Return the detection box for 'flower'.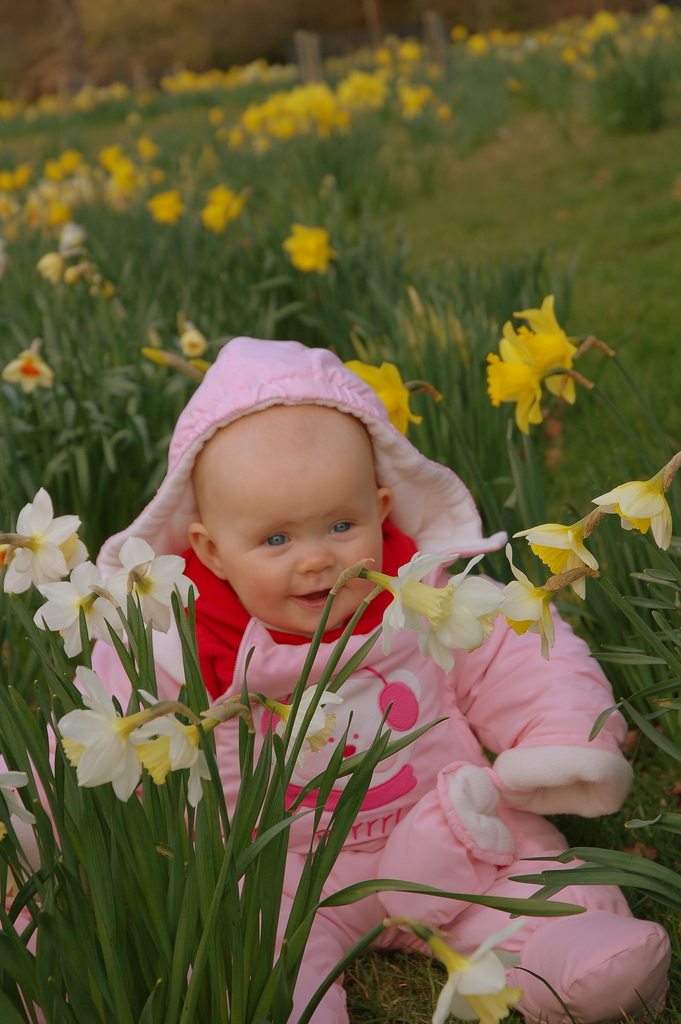
<box>141,316,222,378</box>.
